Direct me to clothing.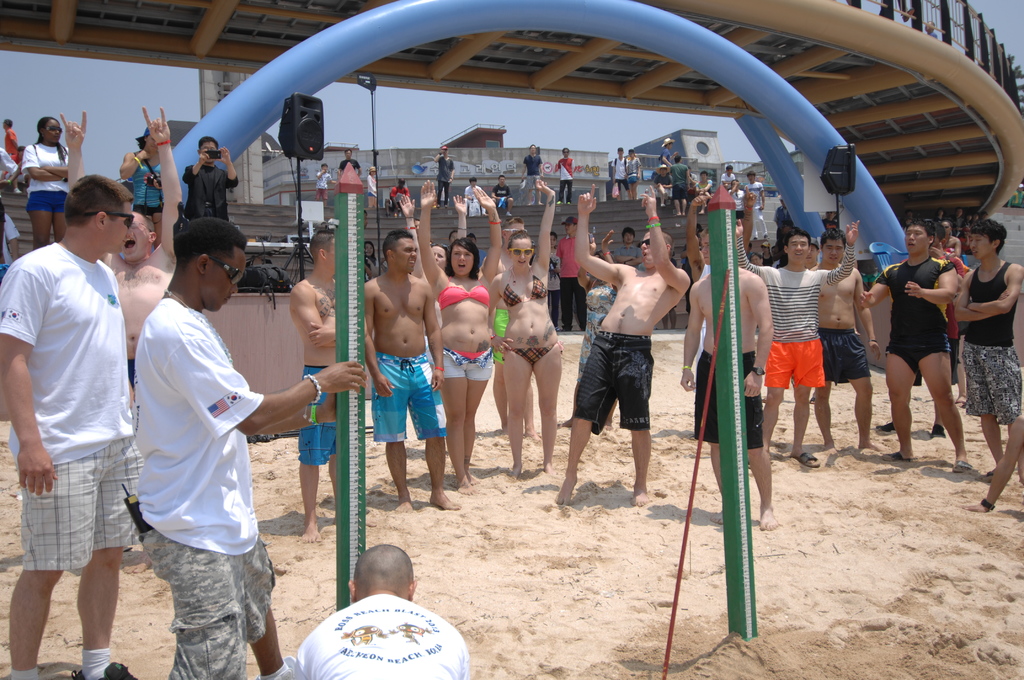
Direction: Rect(442, 155, 461, 196).
